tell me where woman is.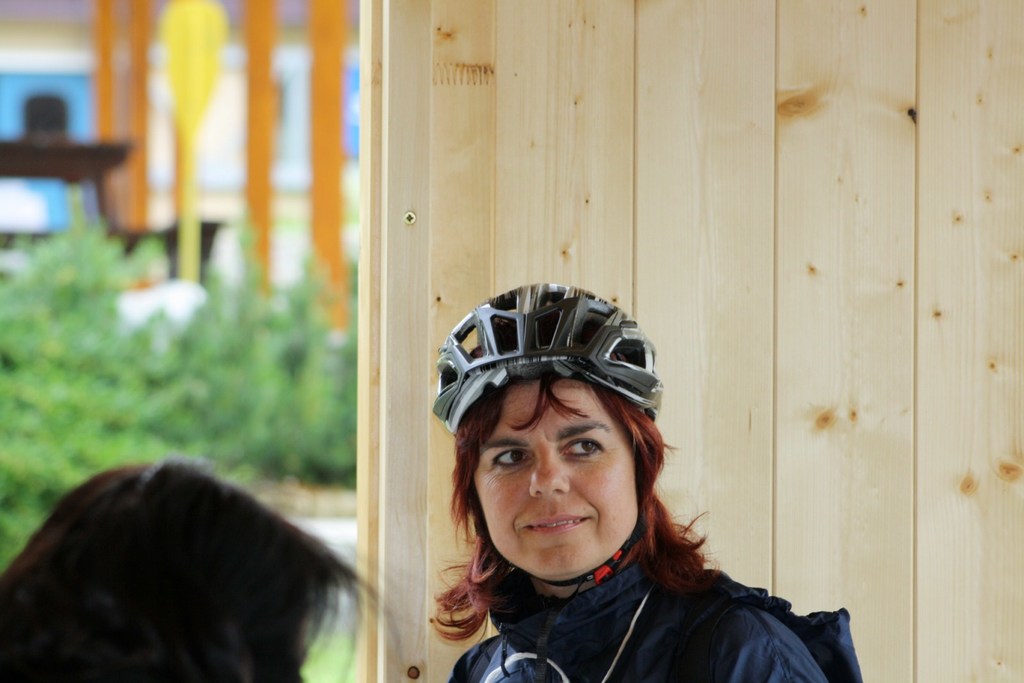
woman is at pyautogui.locateOnScreen(404, 339, 830, 666).
